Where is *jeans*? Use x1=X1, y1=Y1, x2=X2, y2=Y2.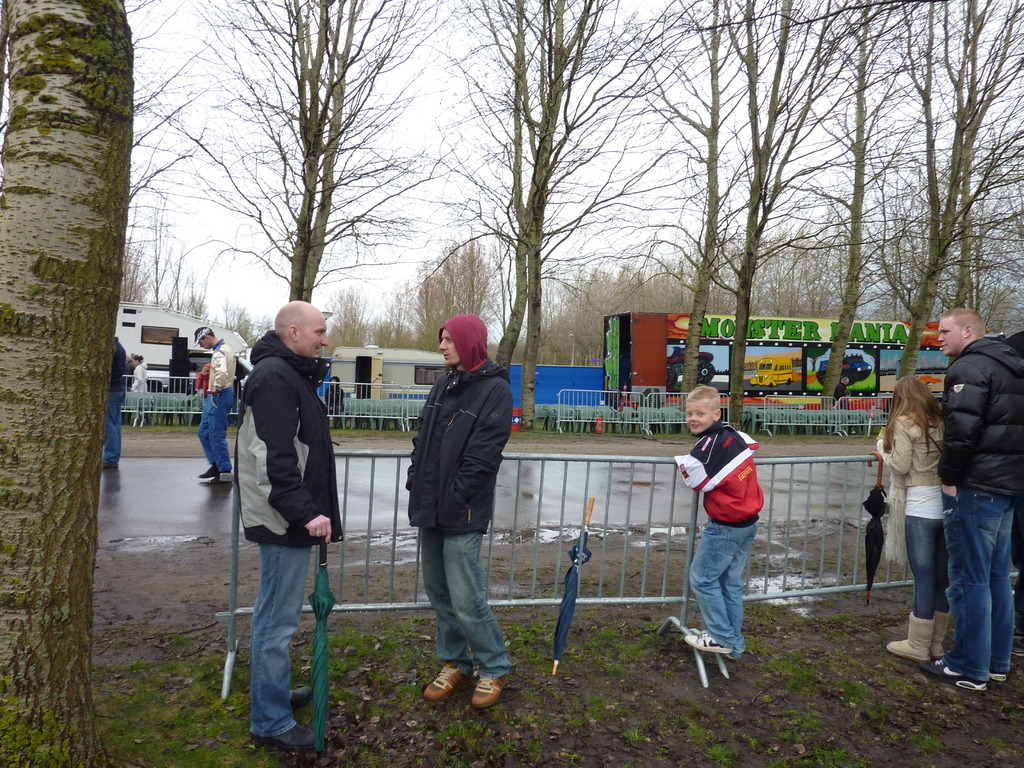
x1=198, y1=392, x2=232, y2=468.
